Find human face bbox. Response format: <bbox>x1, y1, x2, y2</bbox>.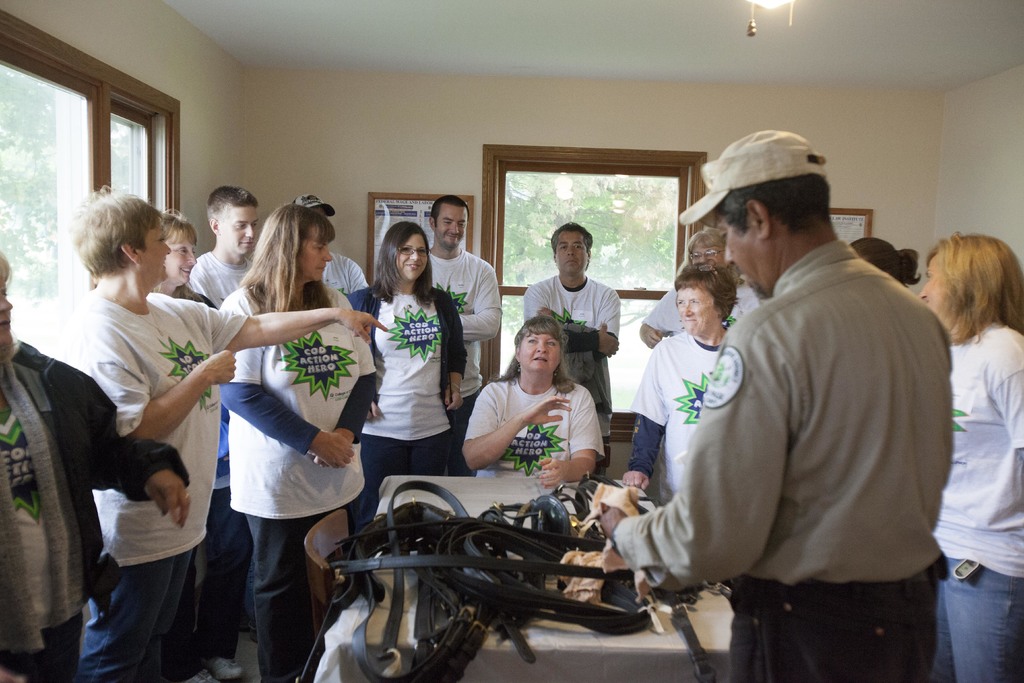
<bbox>552, 227, 589, 279</bbox>.
